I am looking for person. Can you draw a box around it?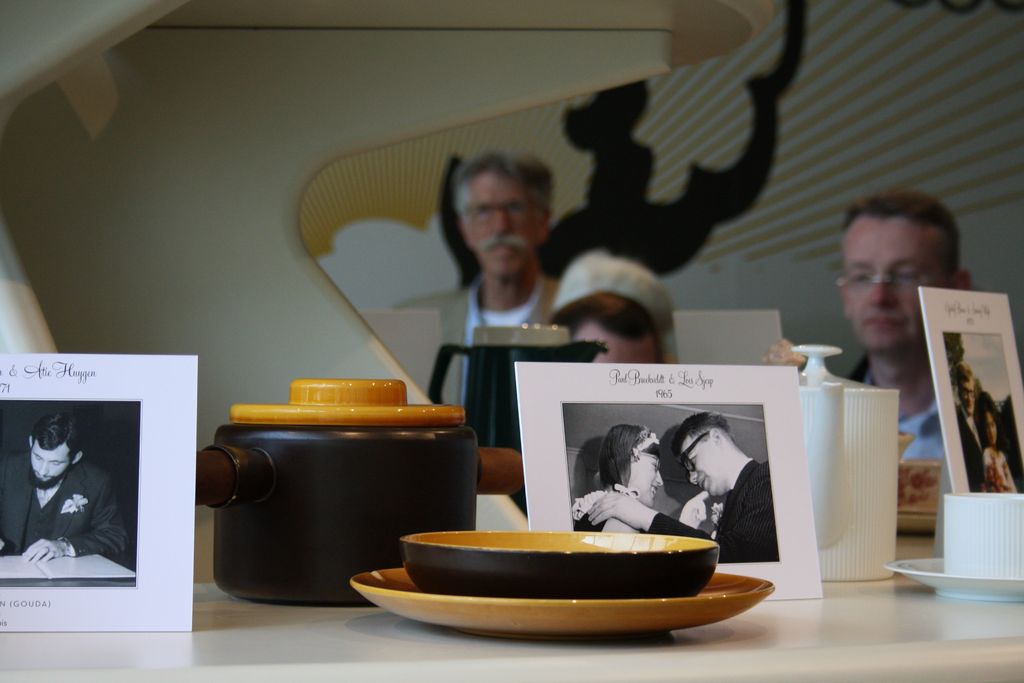
Sure, the bounding box is 547, 249, 681, 365.
